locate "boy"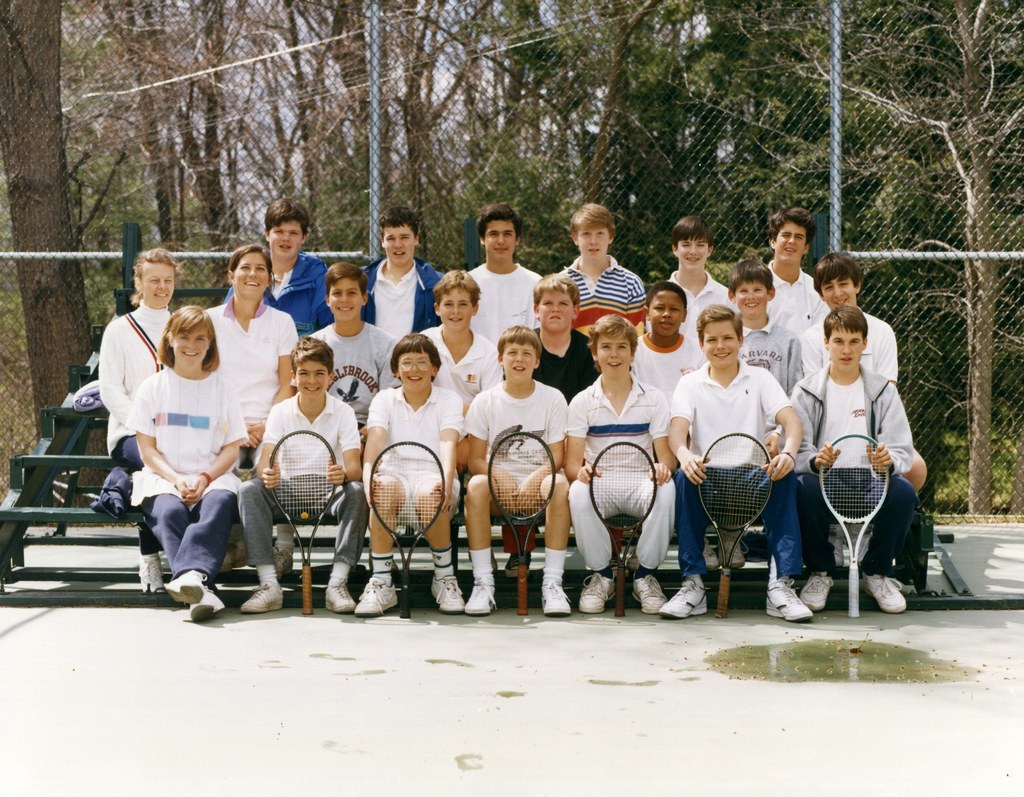
locate(221, 193, 336, 344)
